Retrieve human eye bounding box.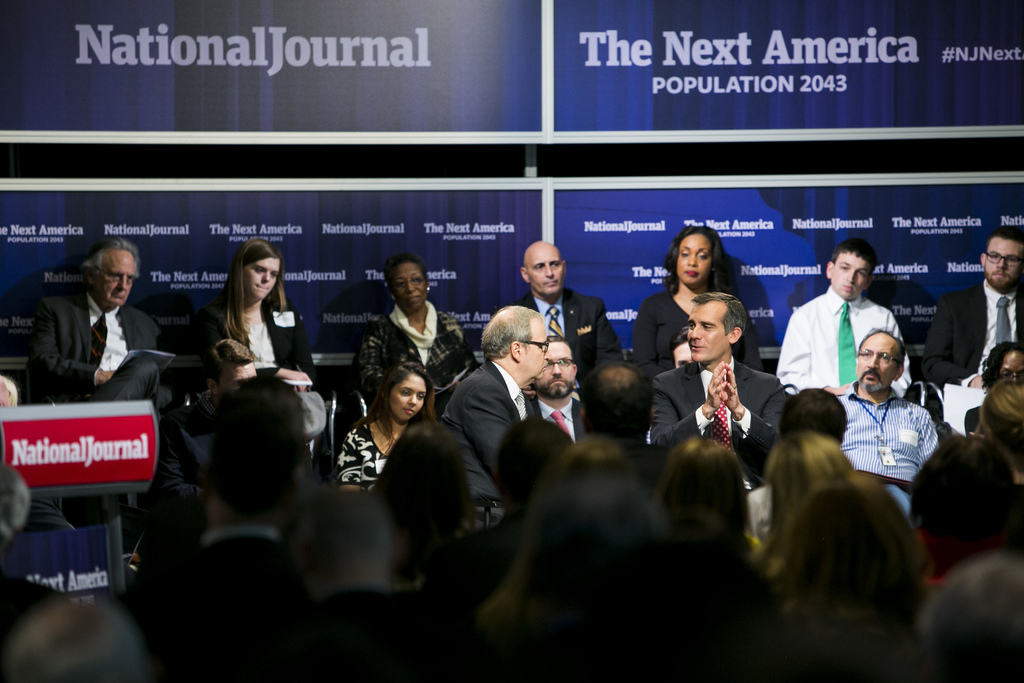
Bounding box: 532:263:542:270.
